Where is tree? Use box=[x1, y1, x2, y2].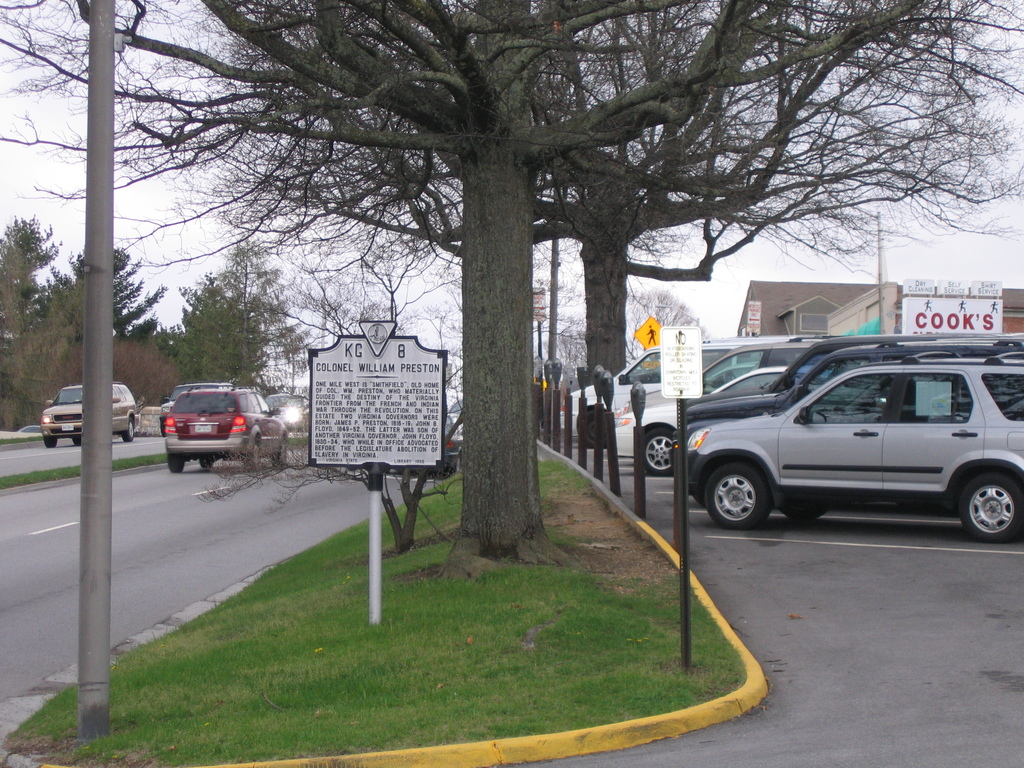
box=[39, 244, 165, 341].
